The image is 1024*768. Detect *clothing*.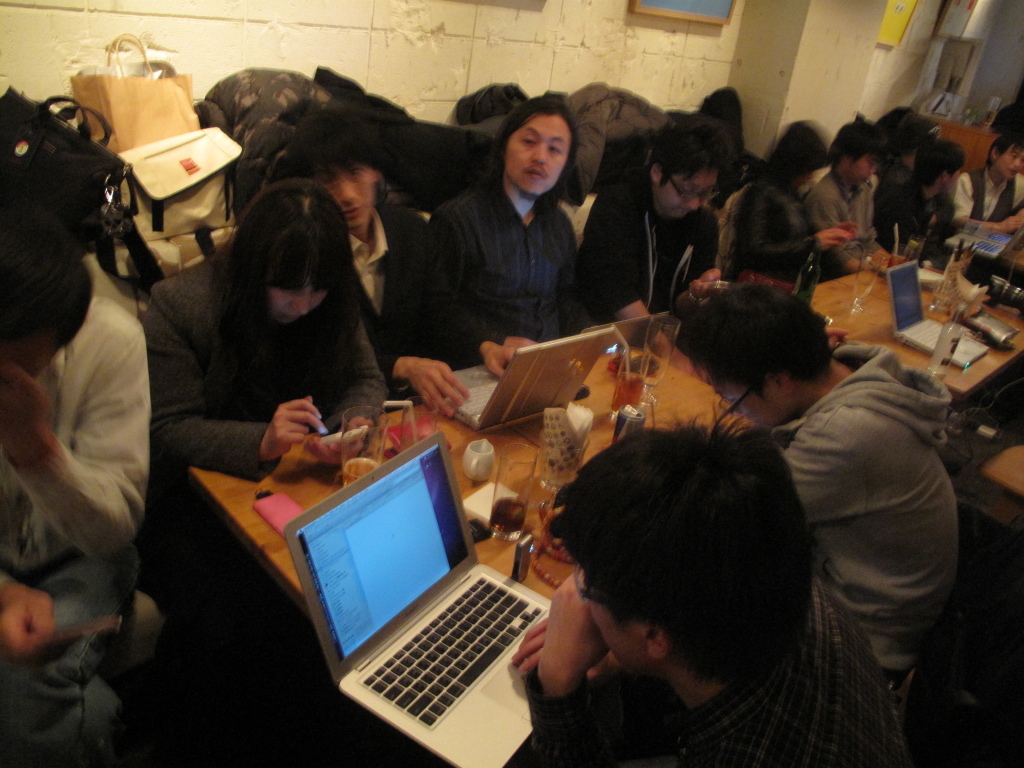
Detection: crop(531, 666, 826, 767).
